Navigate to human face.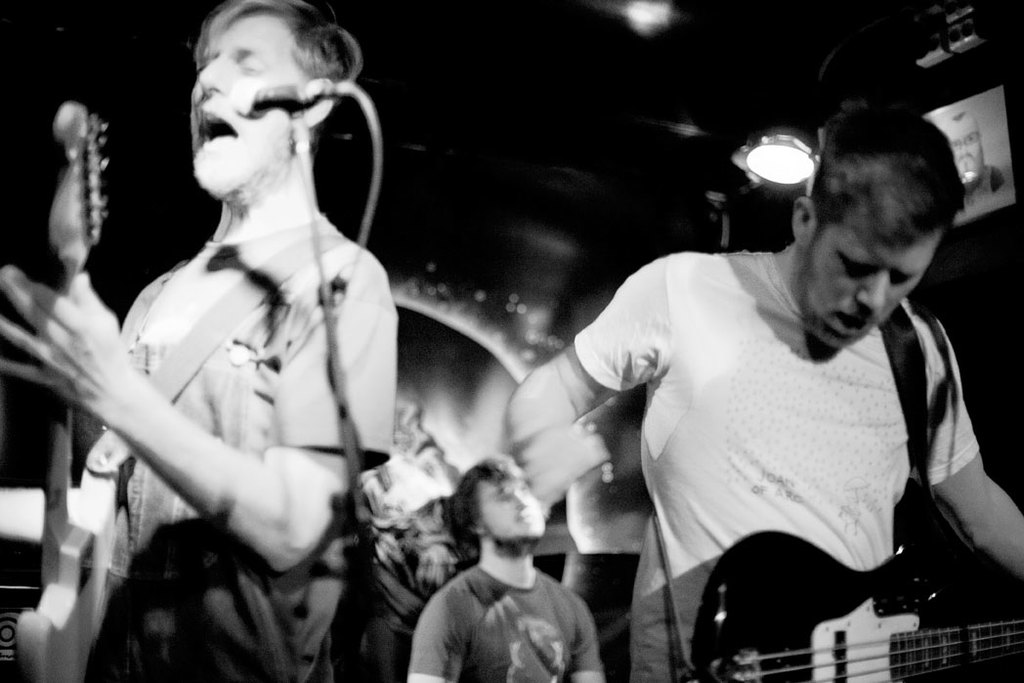
Navigation target: bbox=[480, 460, 545, 541].
